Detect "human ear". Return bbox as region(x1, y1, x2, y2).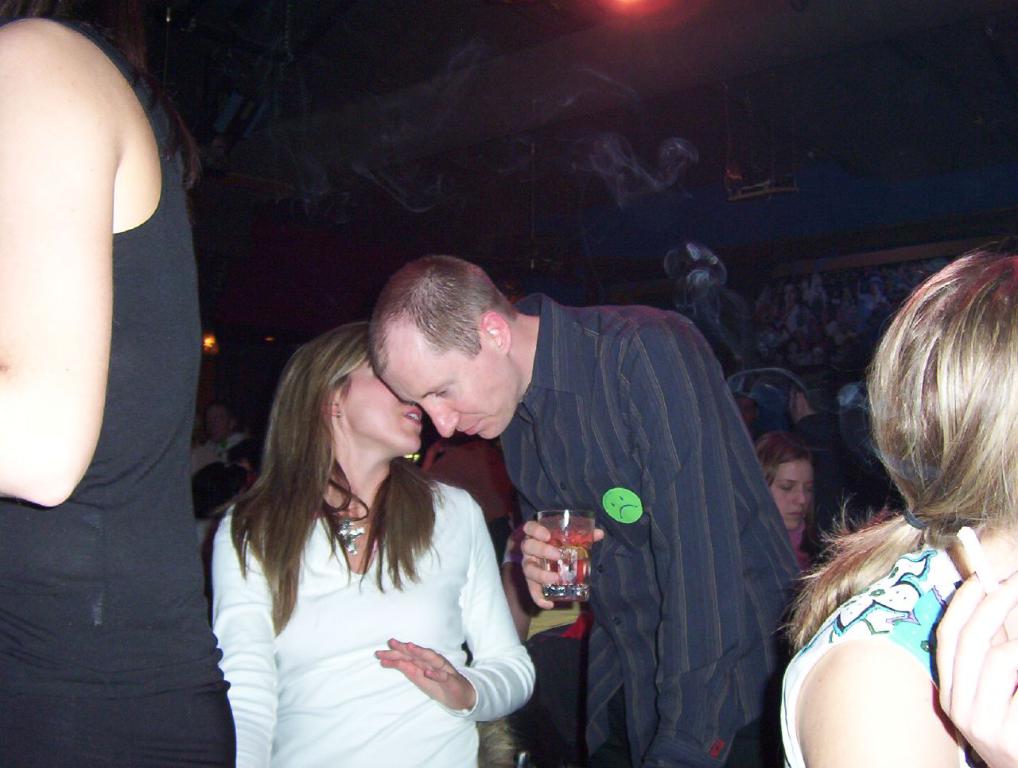
region(480, 308, 512, 357).
